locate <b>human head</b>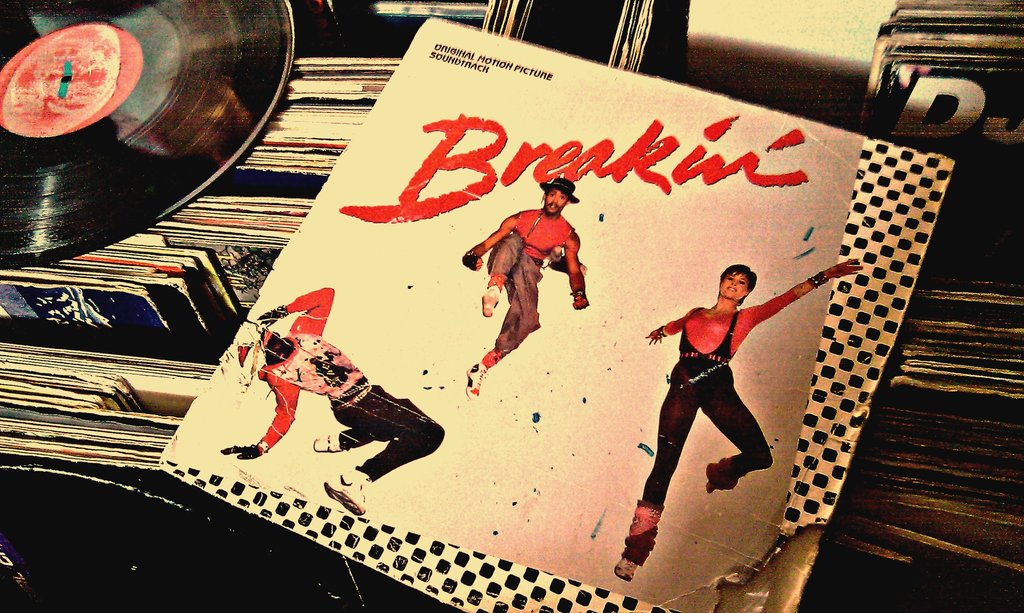
region(248, 328, 296, 386)
